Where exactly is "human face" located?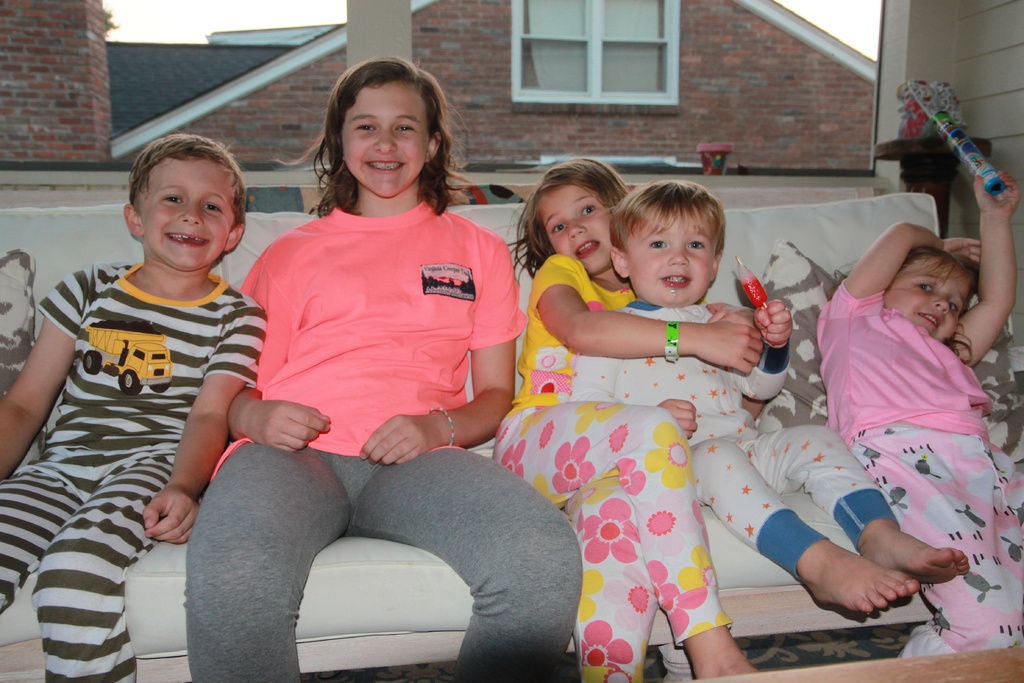
Its bounding box is box=[884, 255, 973, 343].
